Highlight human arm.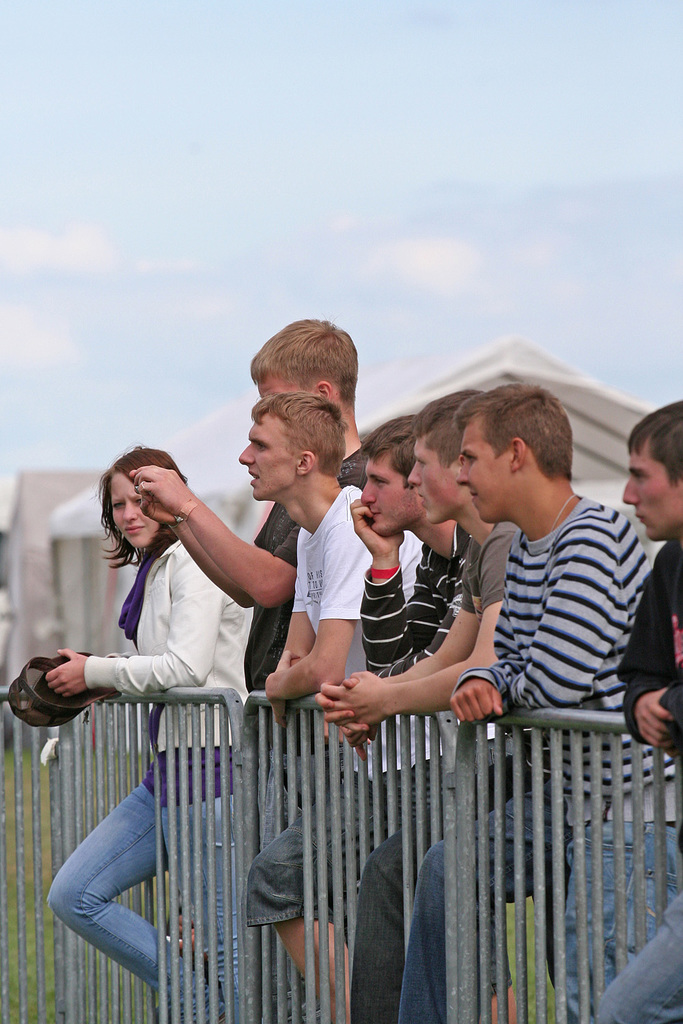
Highlighted region: <box>159,466,287,603</box>.
